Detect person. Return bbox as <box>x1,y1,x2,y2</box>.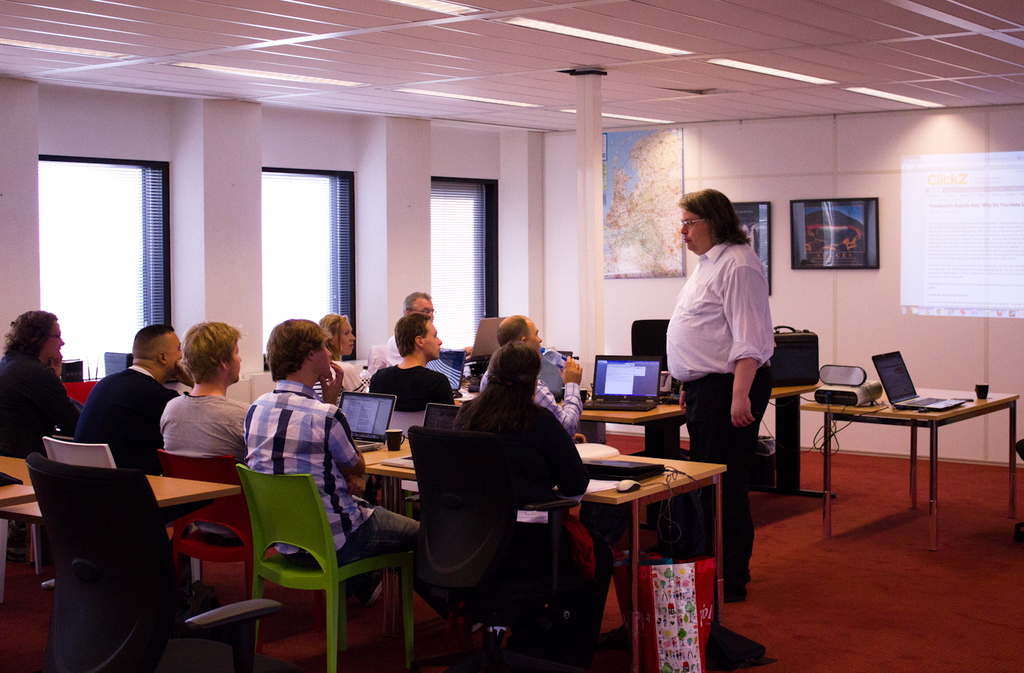
<box>455,342,612,670</box>.
